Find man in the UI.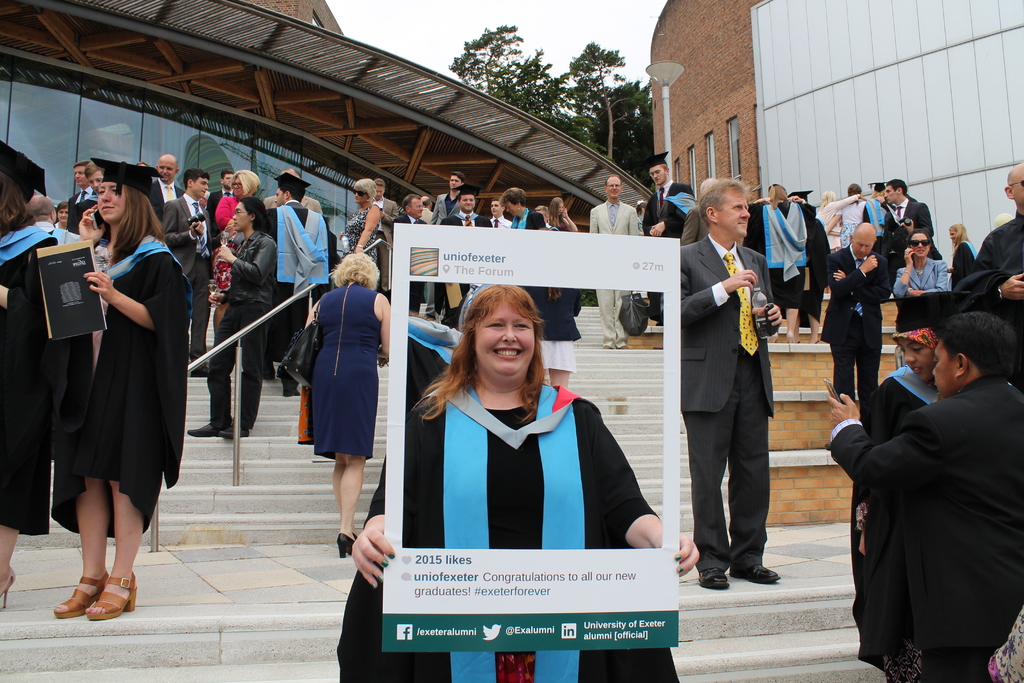
UI element at (left=669, top=154, right=796, bottom=597).
